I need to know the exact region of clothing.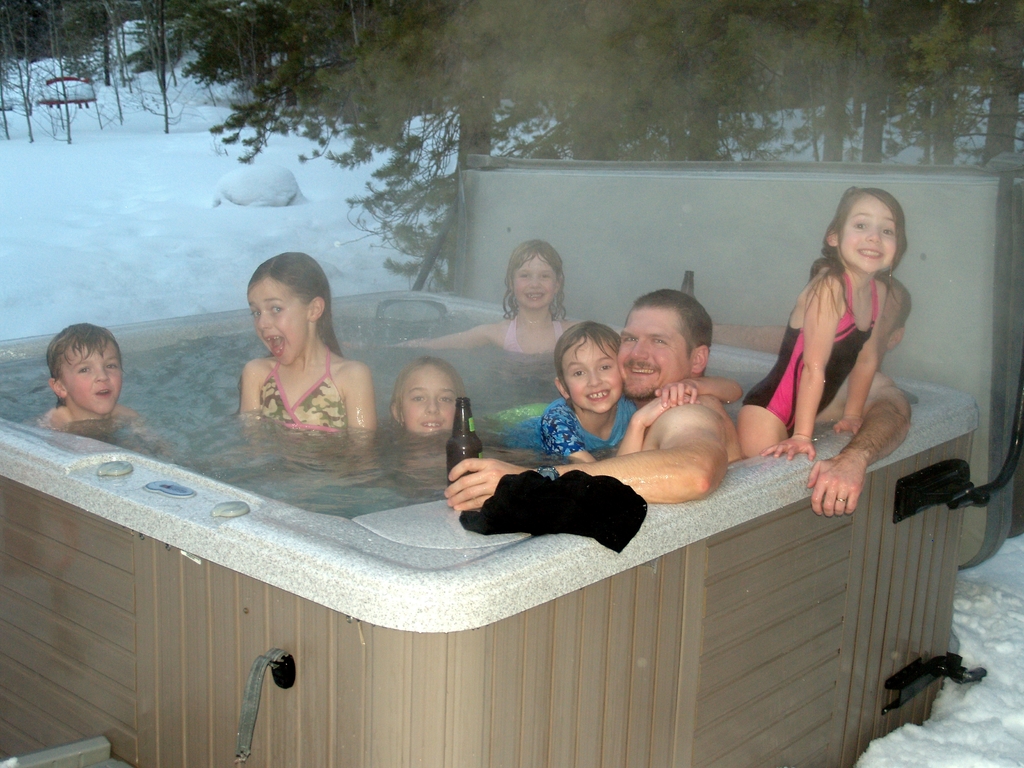
Region: <region>259, 344, 346, 435</region>.
